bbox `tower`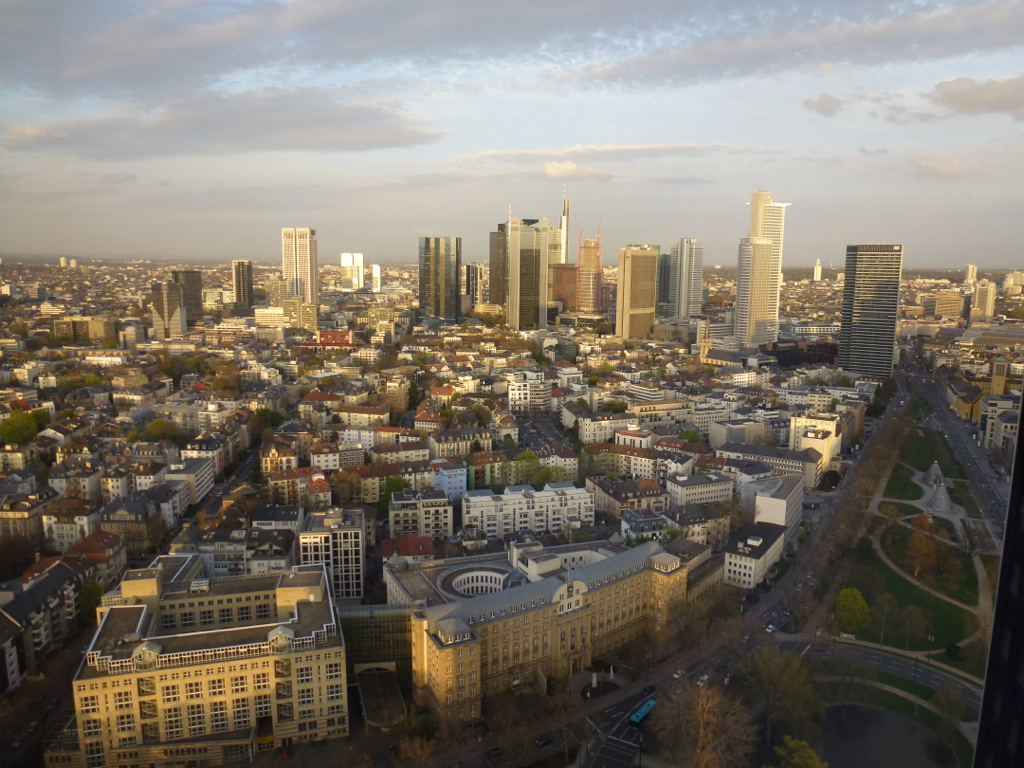
[279,228,295,296]
